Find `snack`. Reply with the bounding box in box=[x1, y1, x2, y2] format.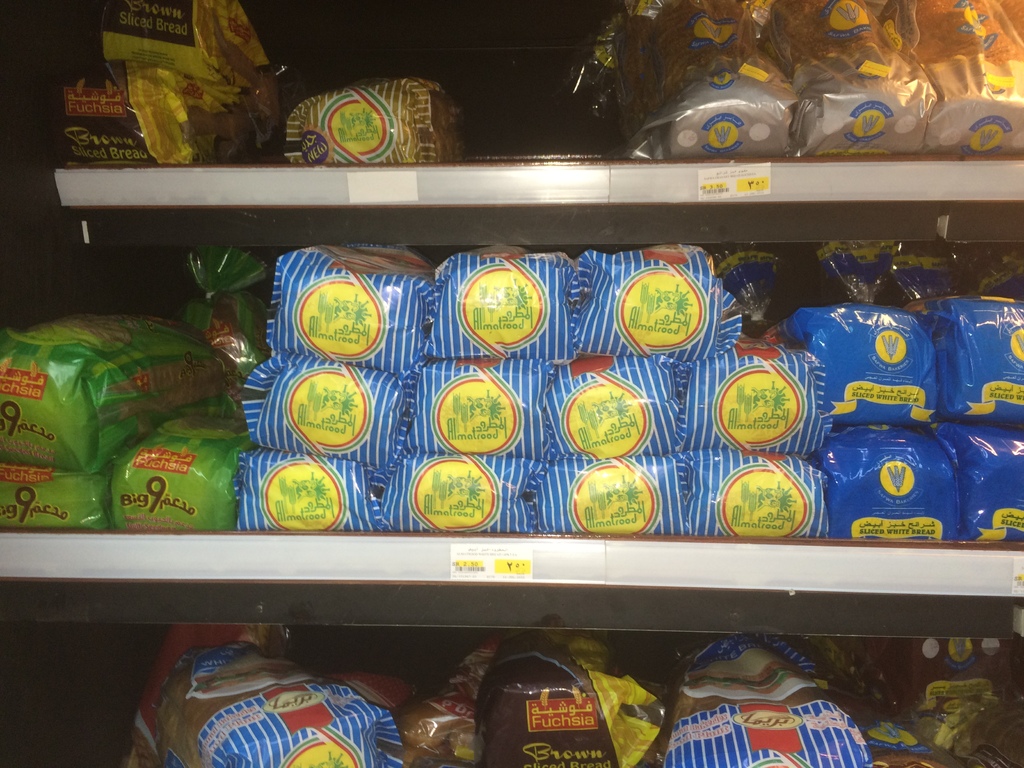
box=[593, 0, 1023, 158].
